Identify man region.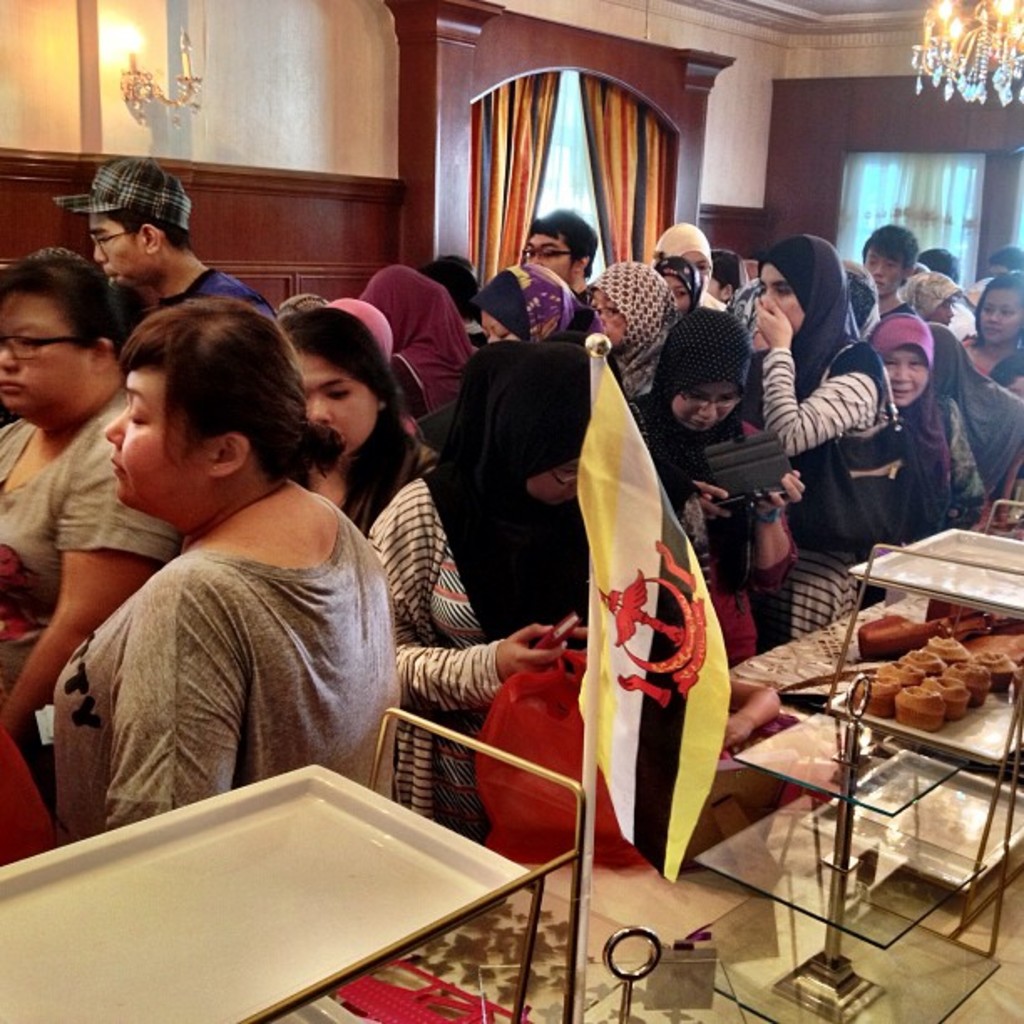
Region: (x1=522, y1=207, x2=602, y2=318).
